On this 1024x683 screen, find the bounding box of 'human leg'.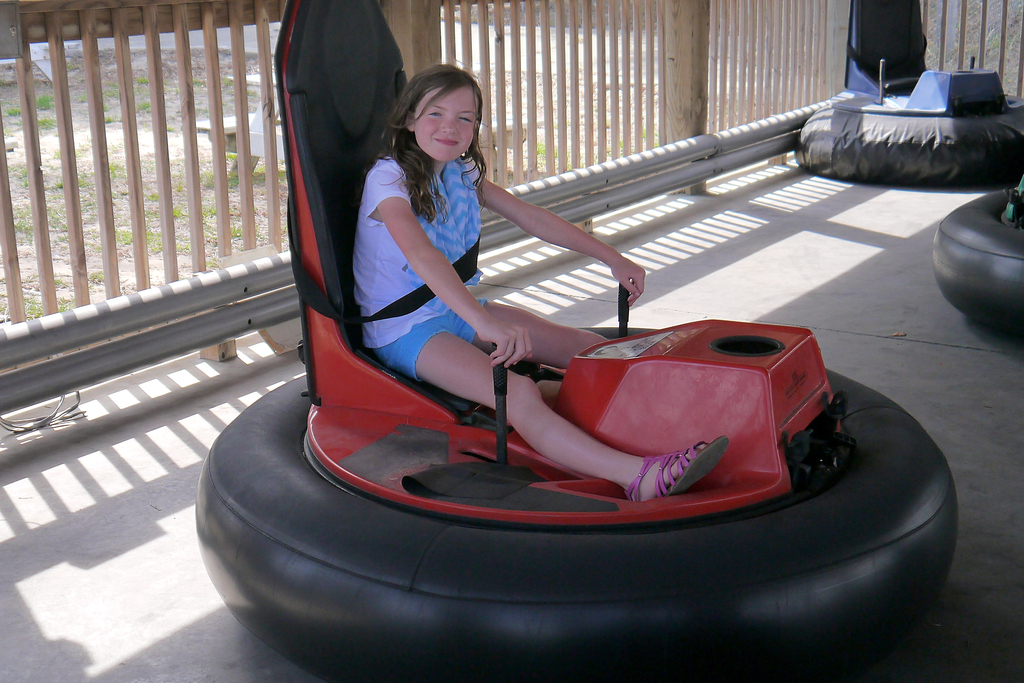
Bounding box: box=[392, 327, 733, 508].
